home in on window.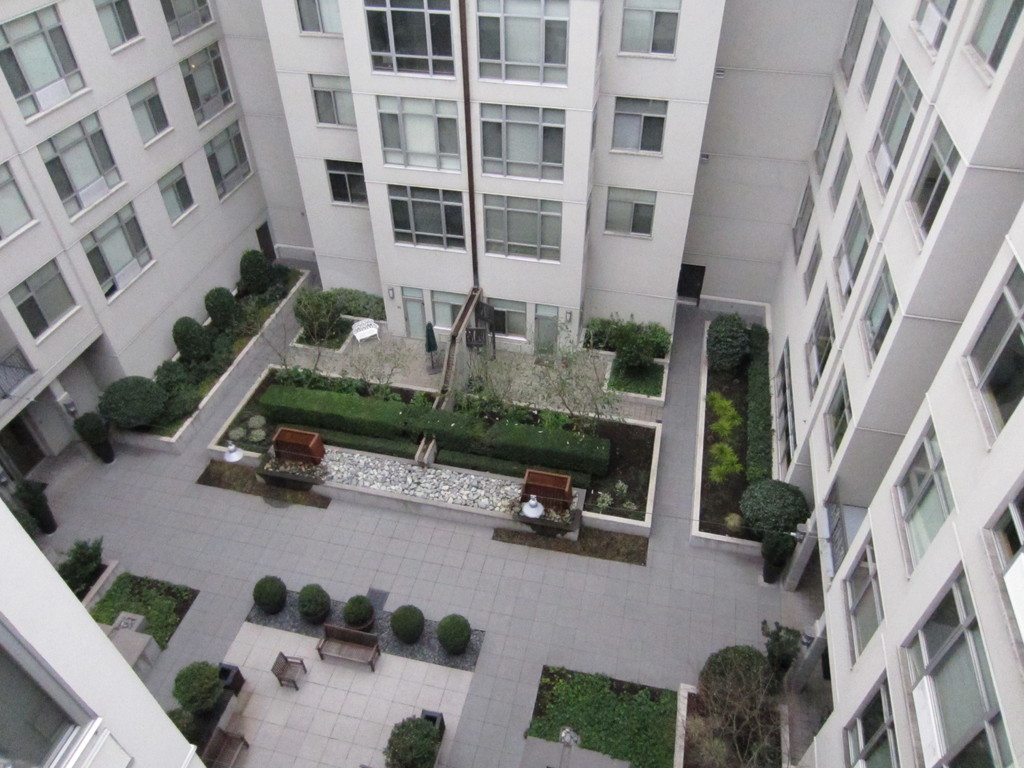
Homed in at 962 0 1023 88.
